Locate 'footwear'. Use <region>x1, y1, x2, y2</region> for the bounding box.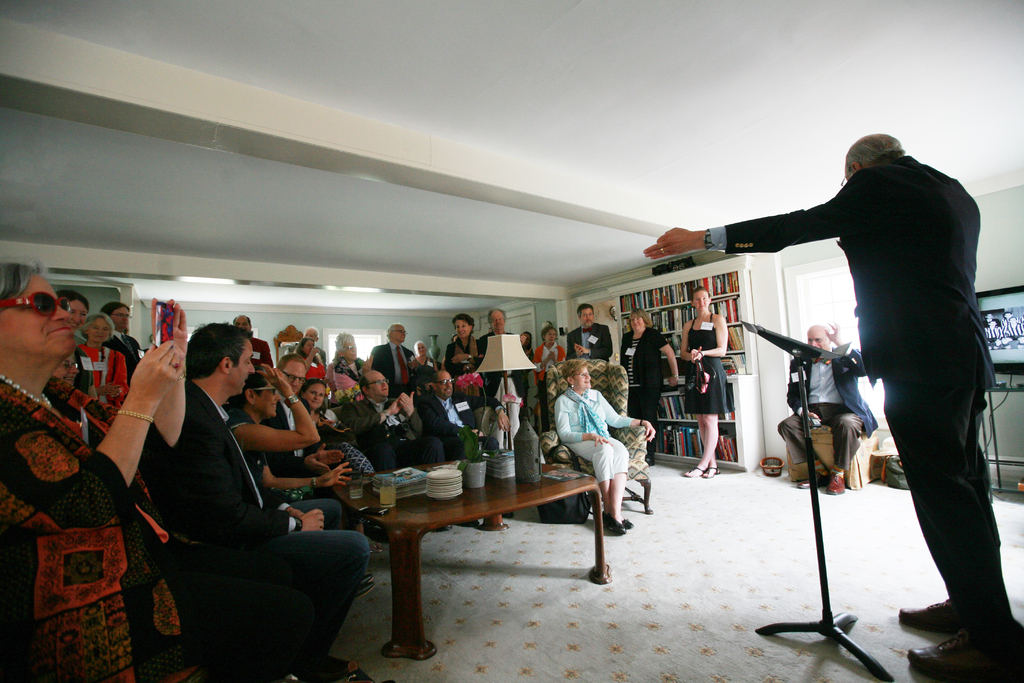
<region>621, 514, 638, 529</region>.
